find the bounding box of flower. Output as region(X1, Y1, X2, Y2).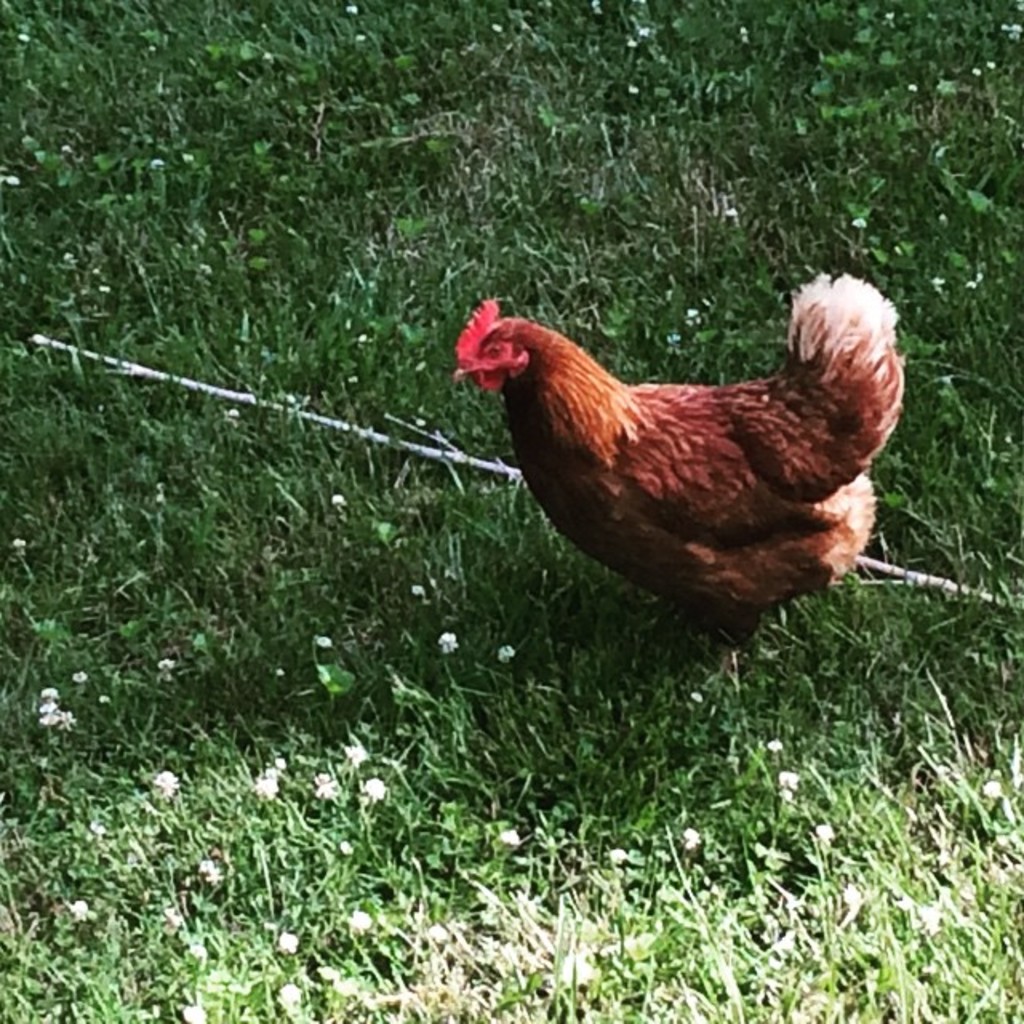
region(152, 768, 182, 802).
